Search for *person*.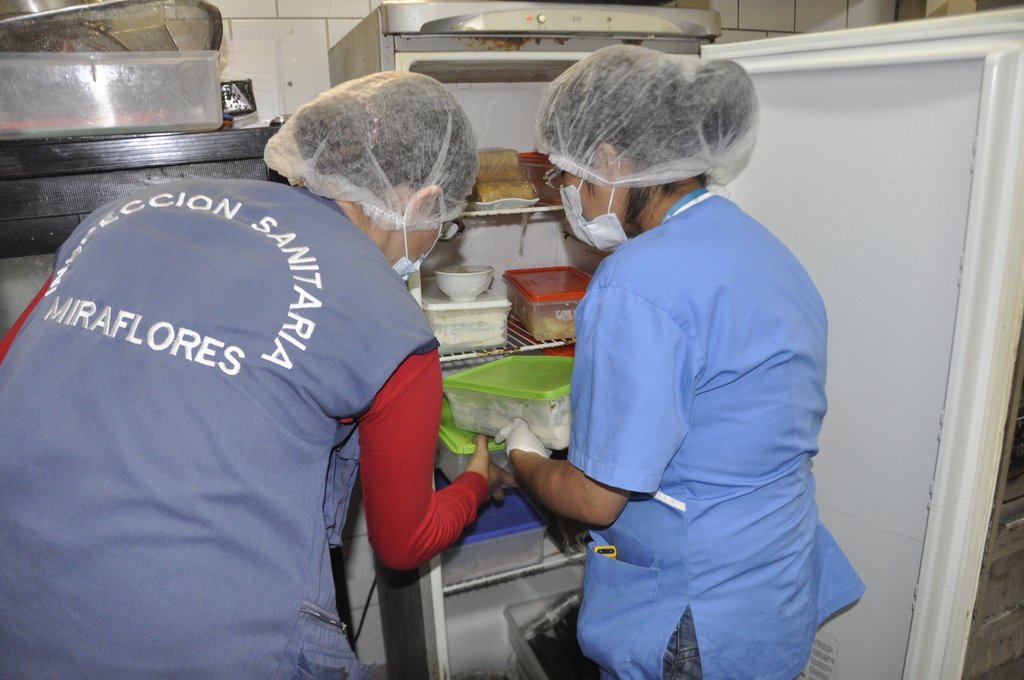
Found at bbox=[0, 67, 514, 679].
